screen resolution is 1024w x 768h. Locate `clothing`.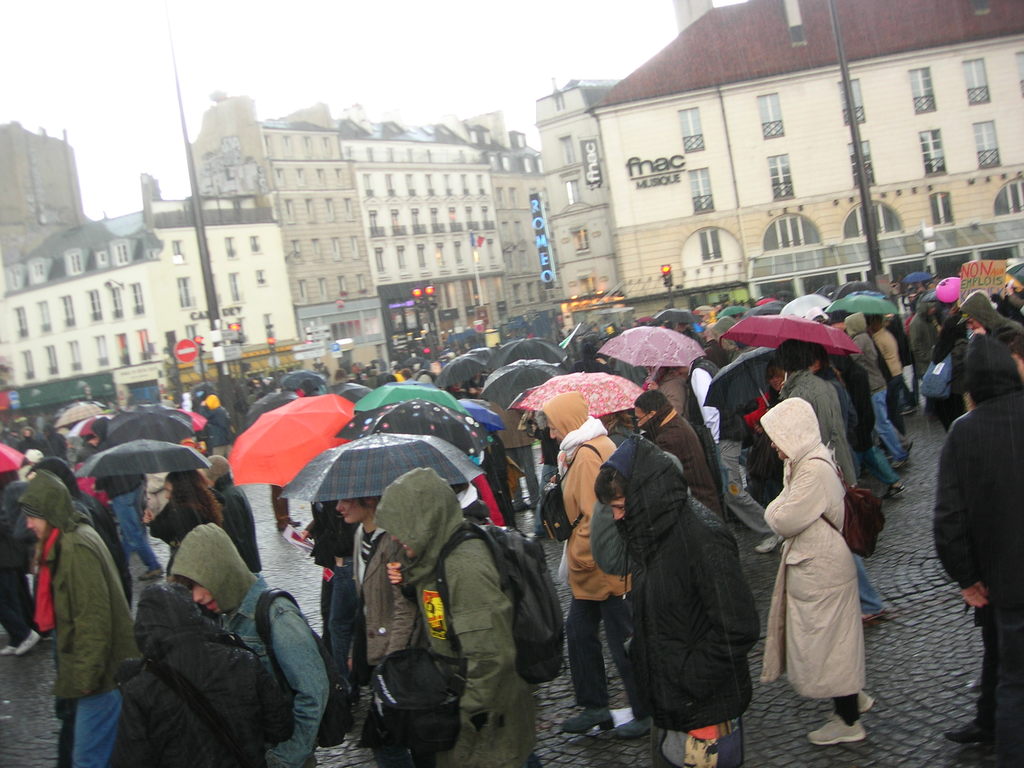
x1=641, y1=404, x2=722, y2=520.
